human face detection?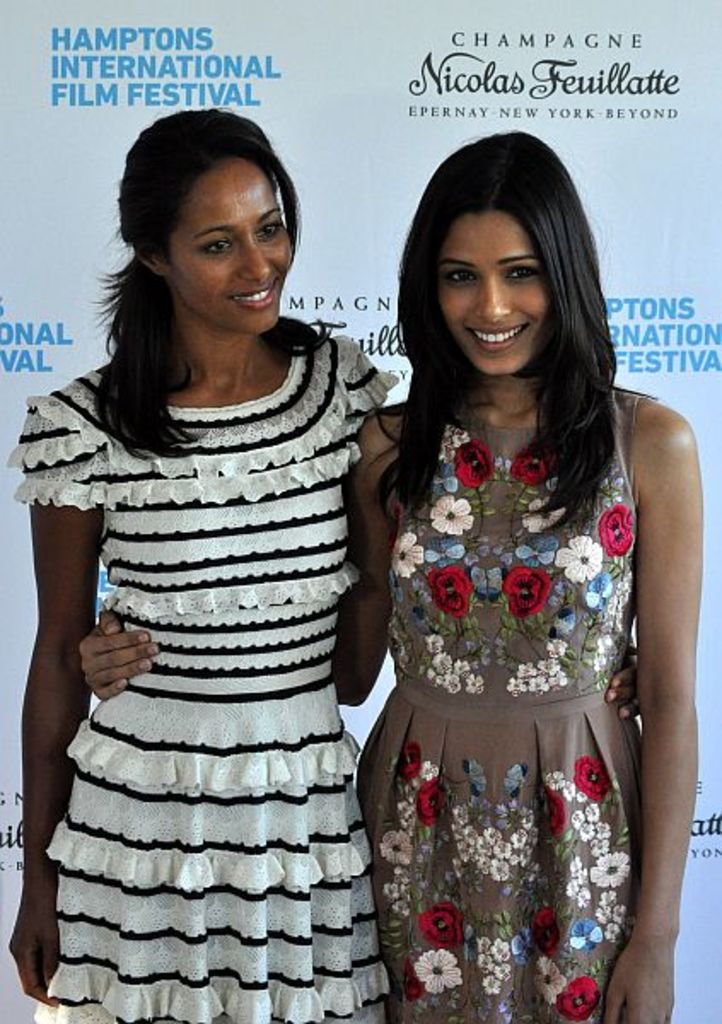
435/213/550/381
